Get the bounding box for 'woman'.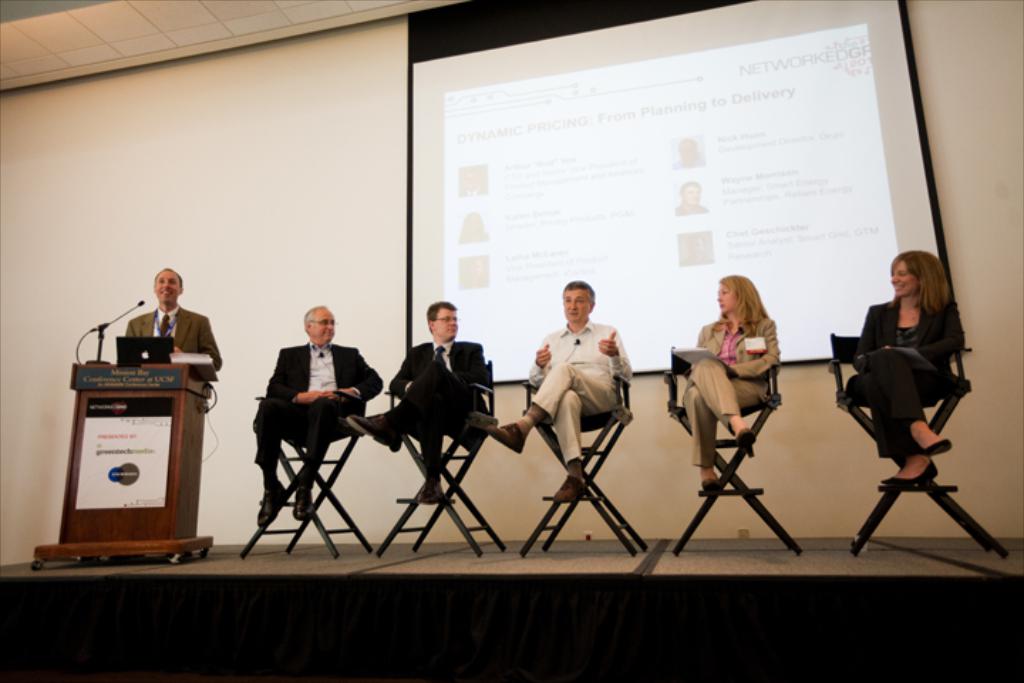
x1=833, y1=245, x2=967, y2=494.
